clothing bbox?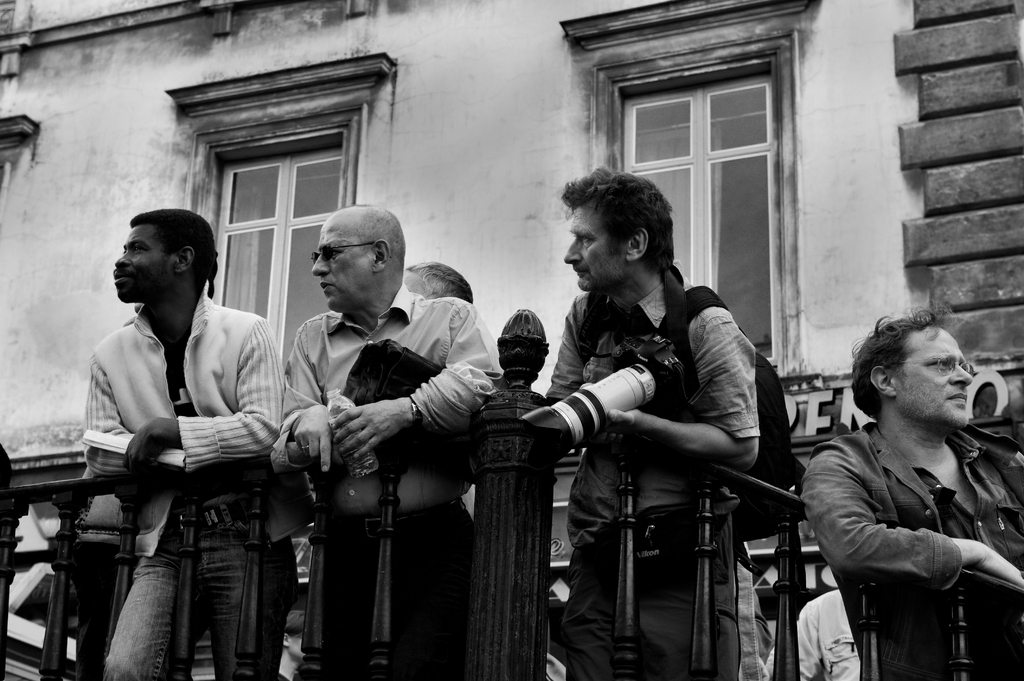
{"left": 761, "top": 589, "right": 860, "bottom": 680}
